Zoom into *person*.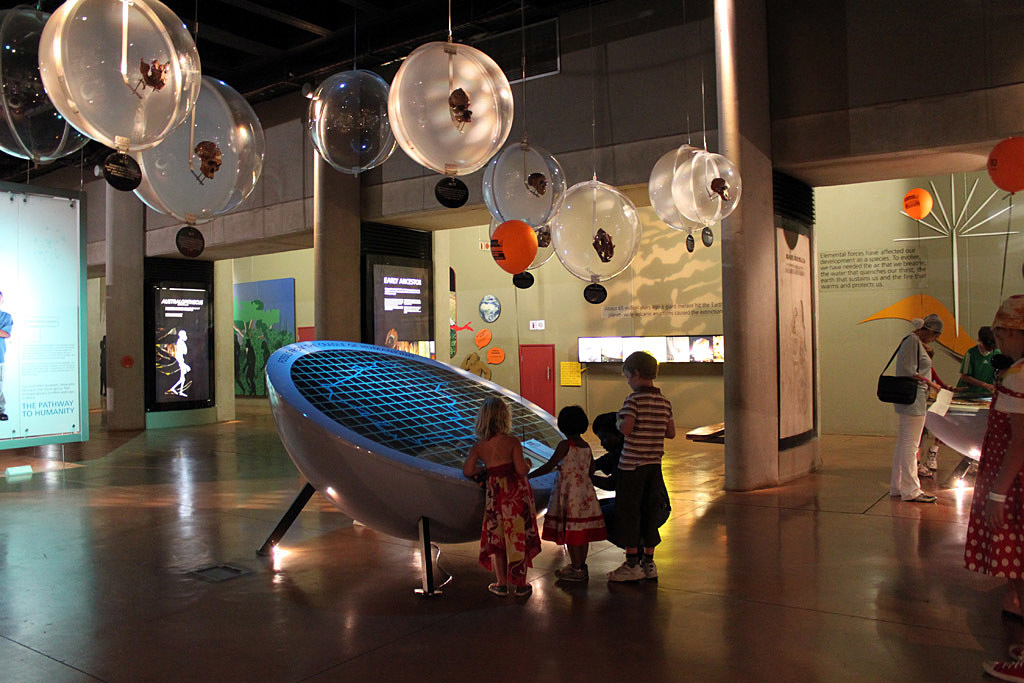
Zoom target: <region>611, 353, 674, 582</region>.
